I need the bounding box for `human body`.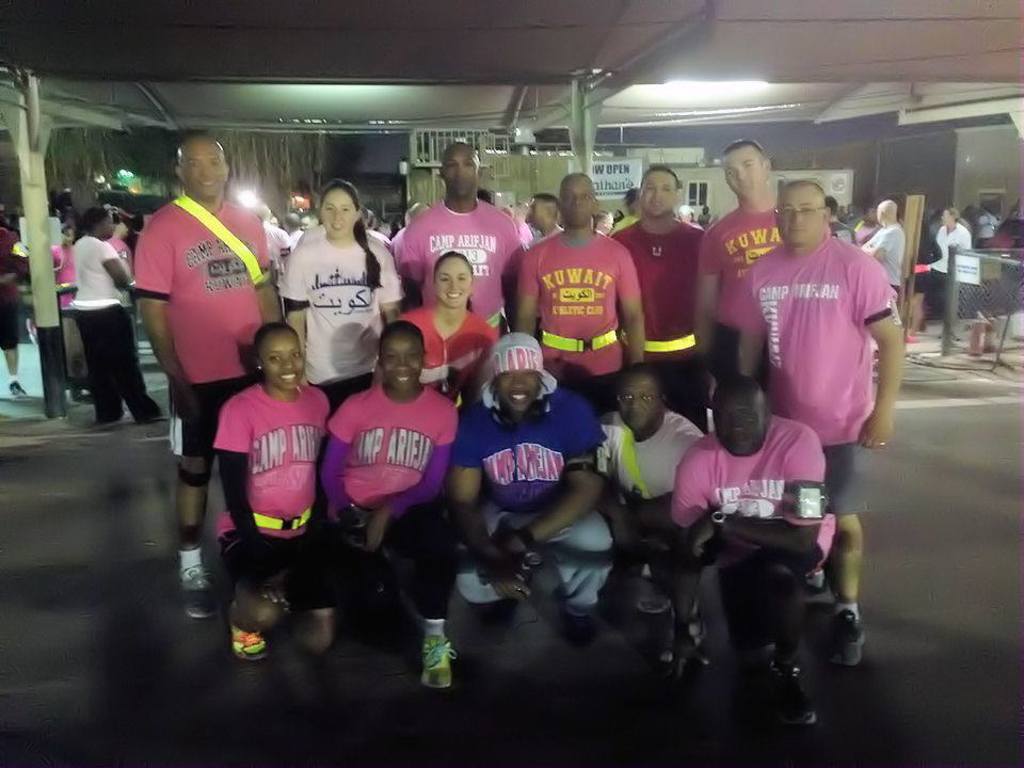
Here it is: bbox=(205, 329, 325, 589).
